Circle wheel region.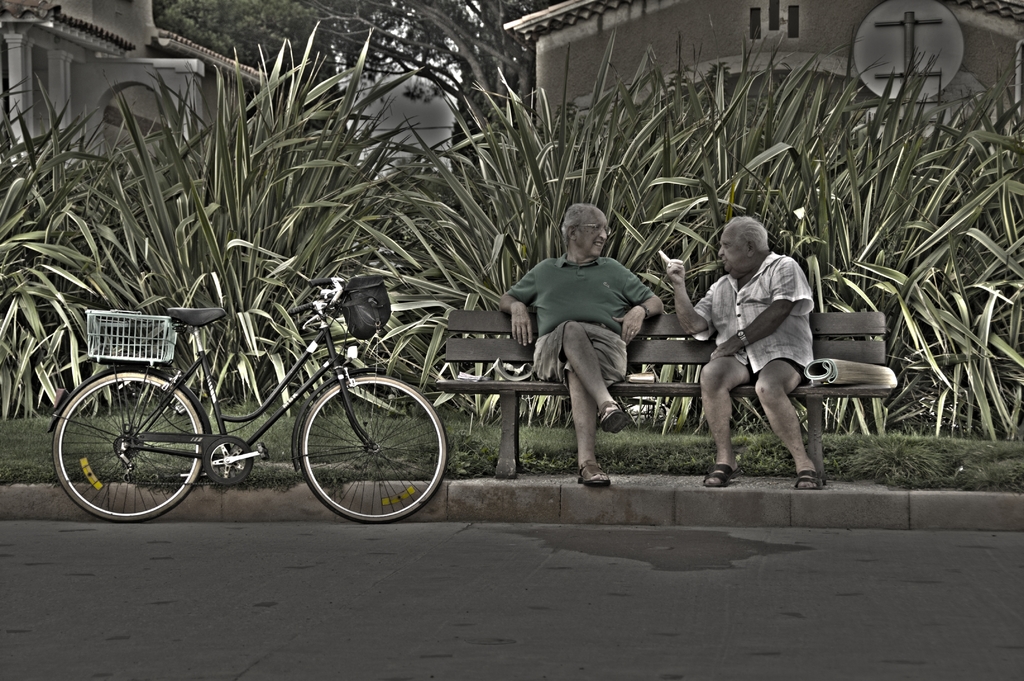
Region: <box>49,371,204,519</box>.
